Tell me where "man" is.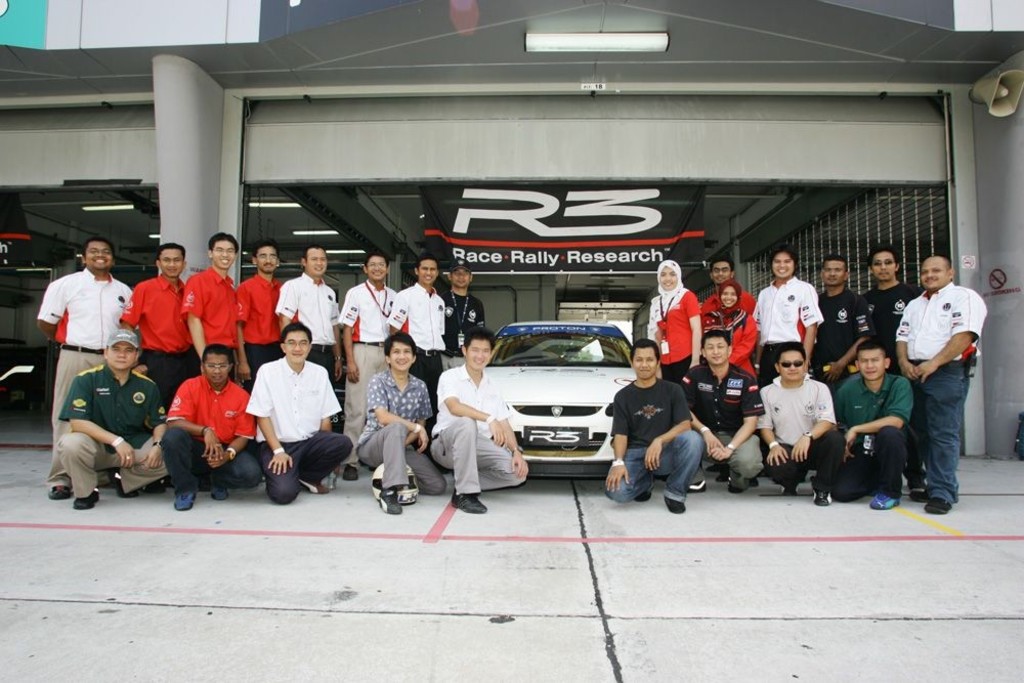
"man" is at (891, 257, 981, 514).
